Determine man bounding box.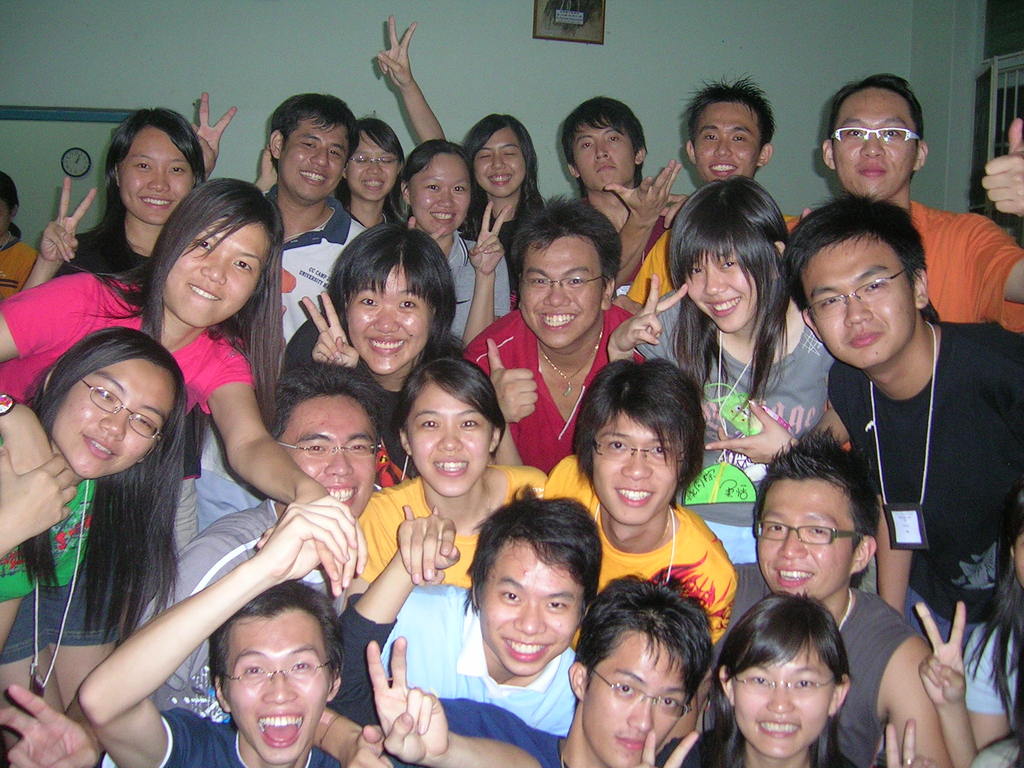
Determined: [257, 87, 374, 352].
